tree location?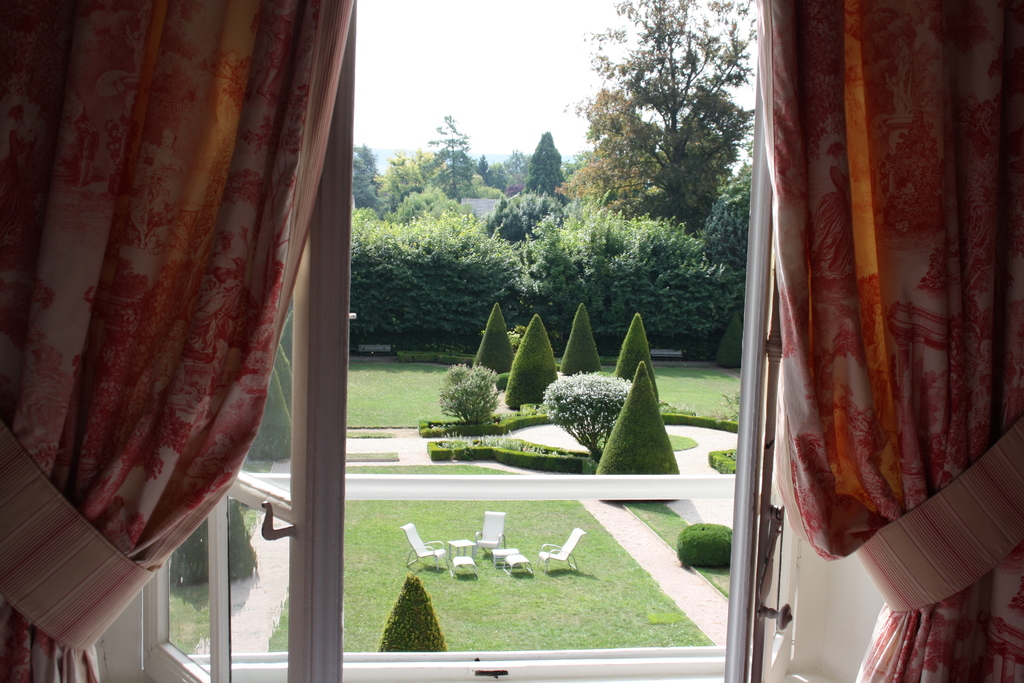
bbox=(378, 573, 447, 655)
